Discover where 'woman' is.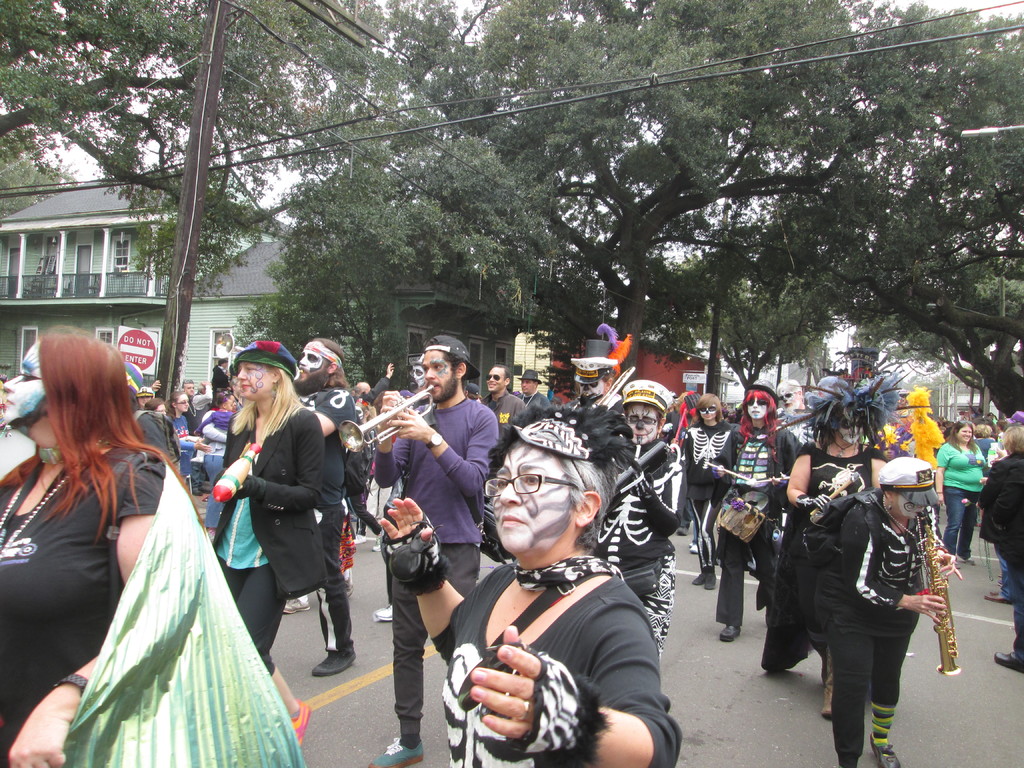
Discovered at box(593, 384, 689, 657).
